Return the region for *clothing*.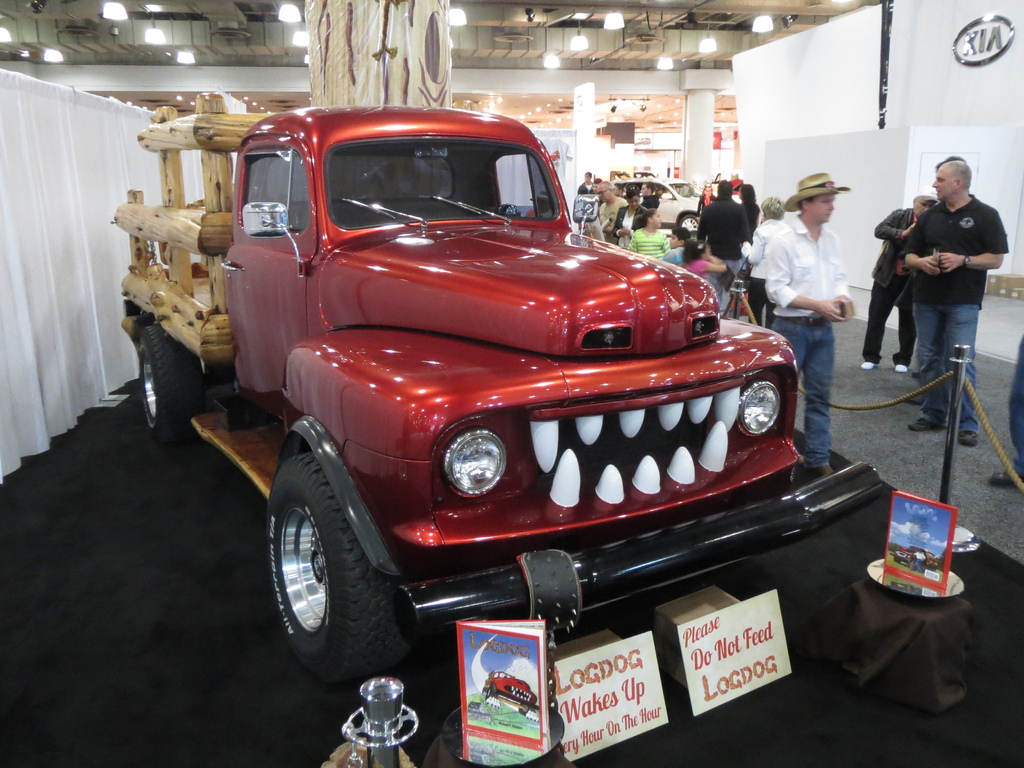
BBox(899, 190, 1007, 308).
